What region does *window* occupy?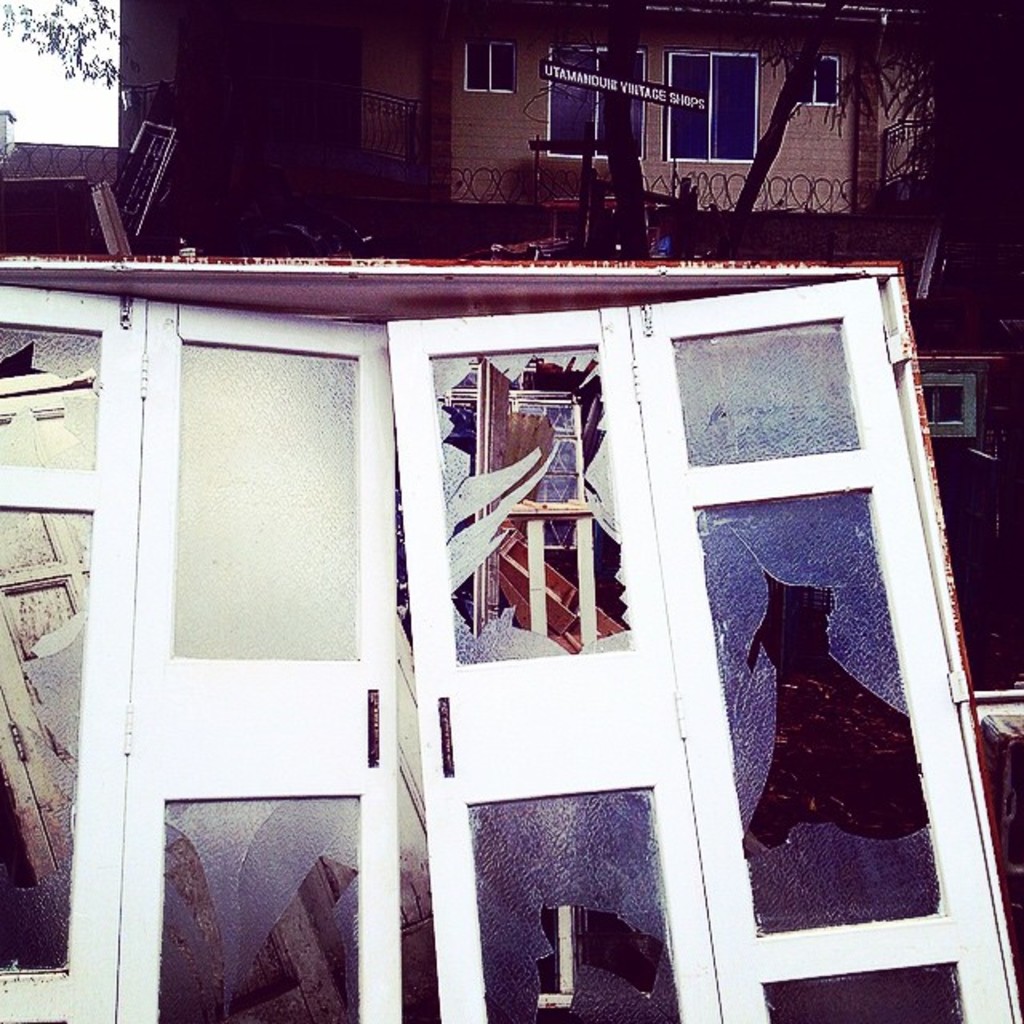
<bbox>925, 365, 979, 450</bbox>.
